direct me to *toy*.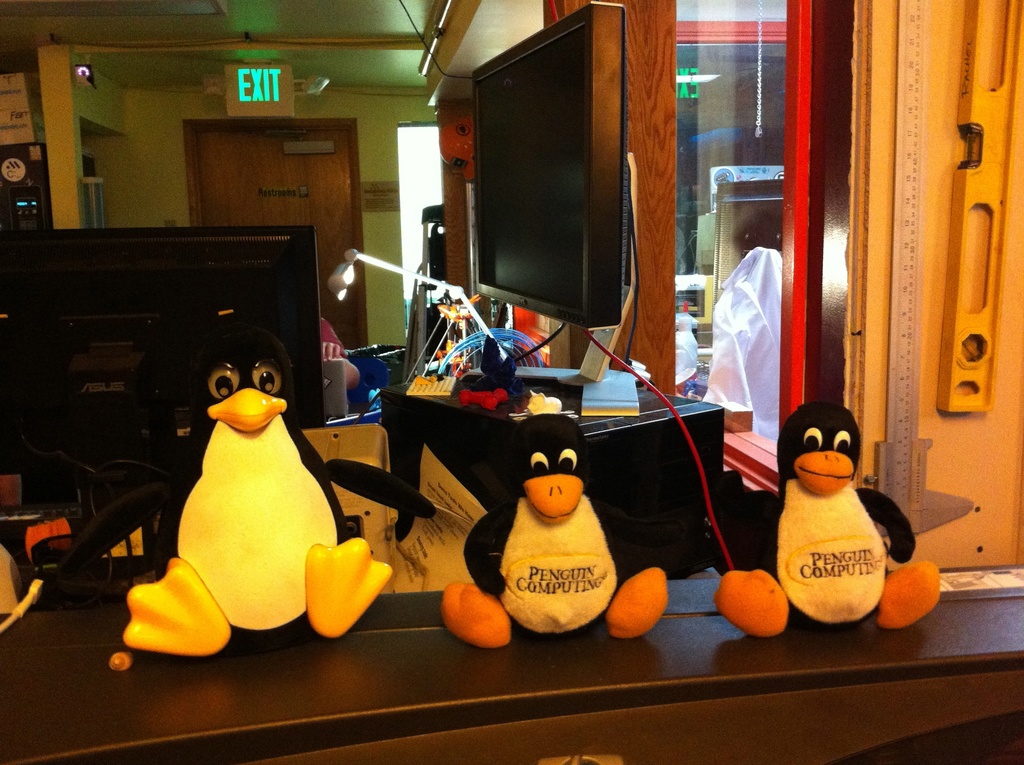
Direction: locate(717, 401, 938, 638).
